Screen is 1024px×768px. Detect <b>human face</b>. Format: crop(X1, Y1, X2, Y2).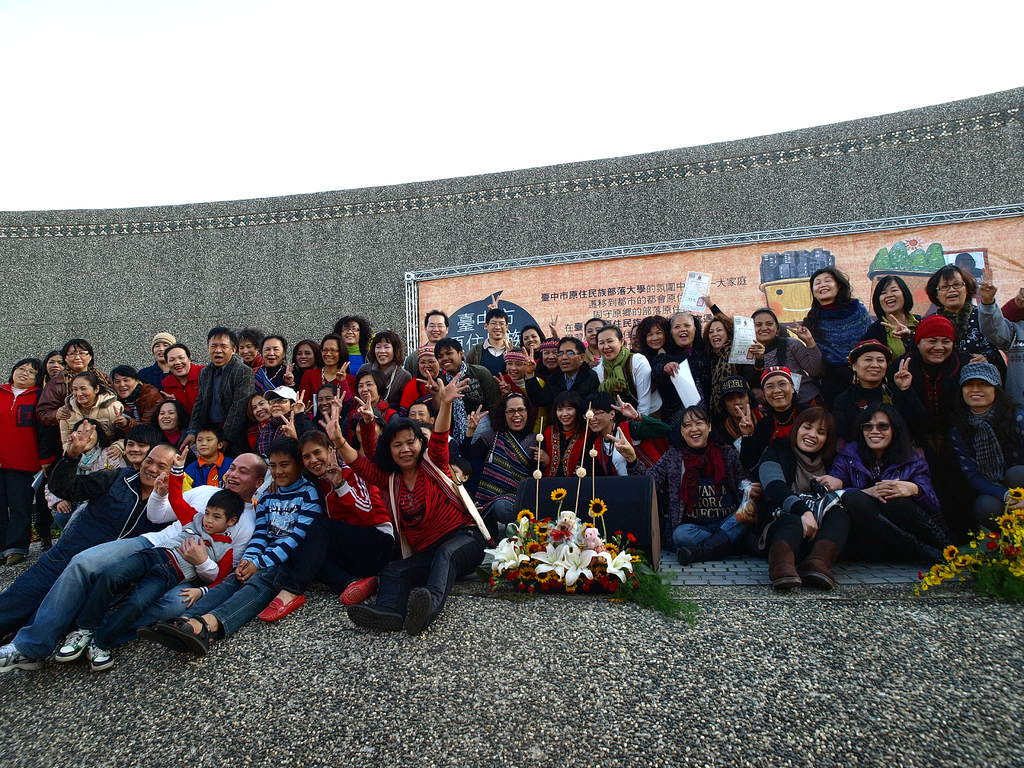
crop(849, 348, 890, 385).
